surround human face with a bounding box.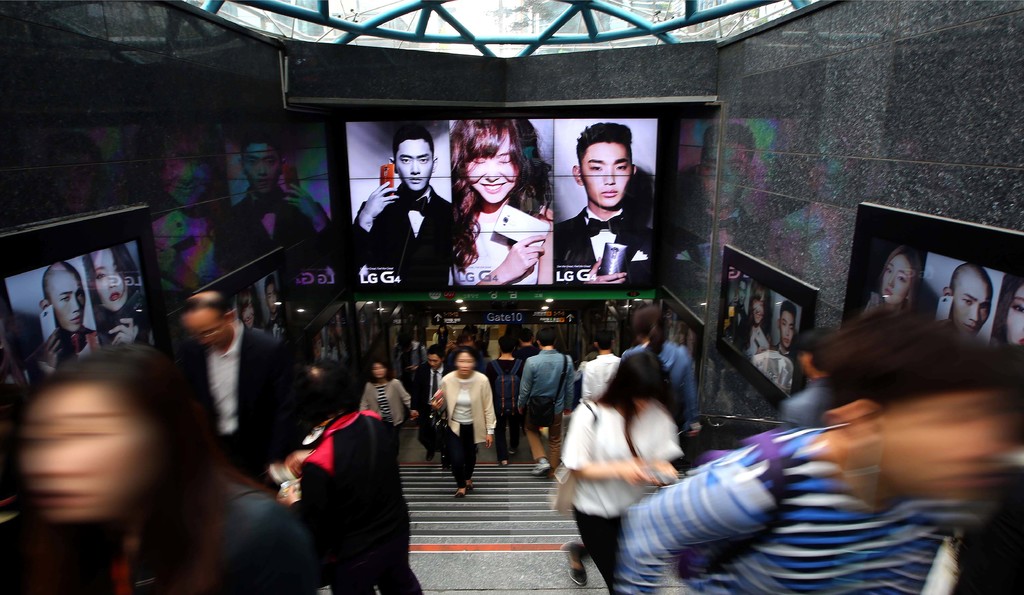
Rect(188, 316, 230, 352).
